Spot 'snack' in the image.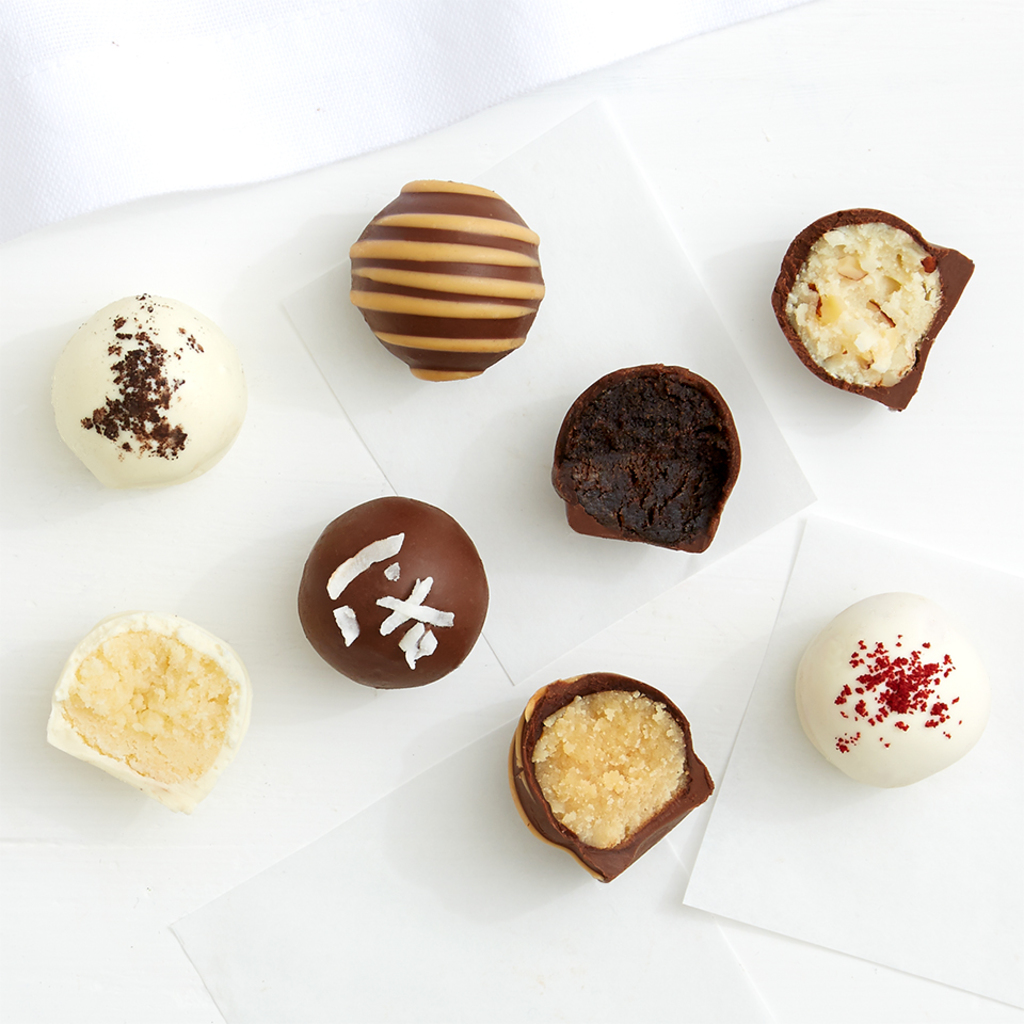
'snack' found at l=50, t=615, r=262, b=813.
